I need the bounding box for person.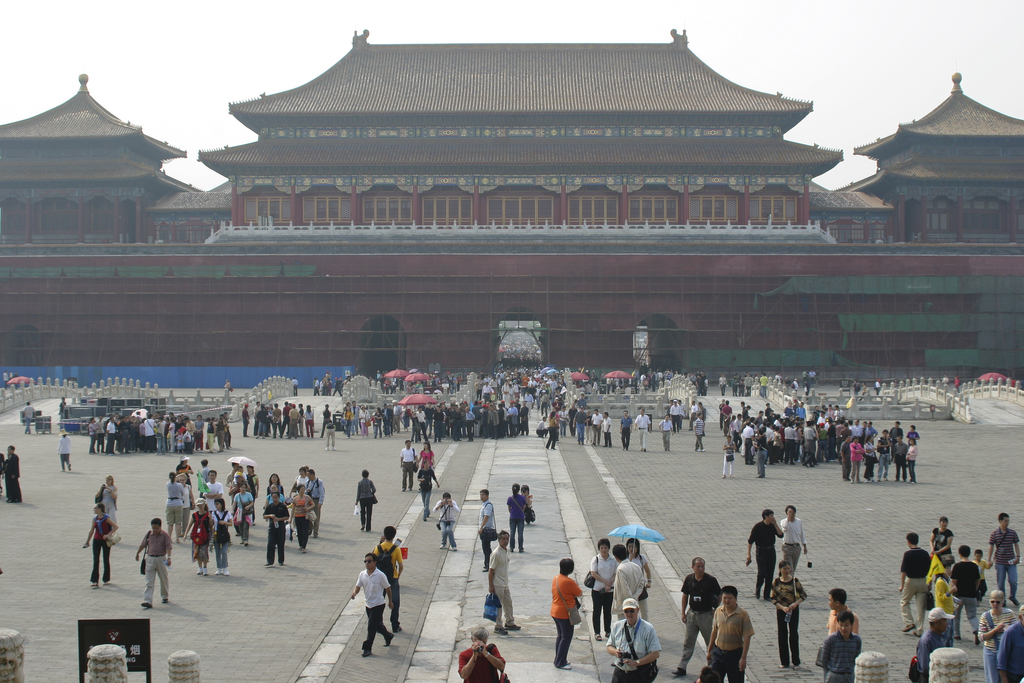
Here it is: 549 555 591 673.
